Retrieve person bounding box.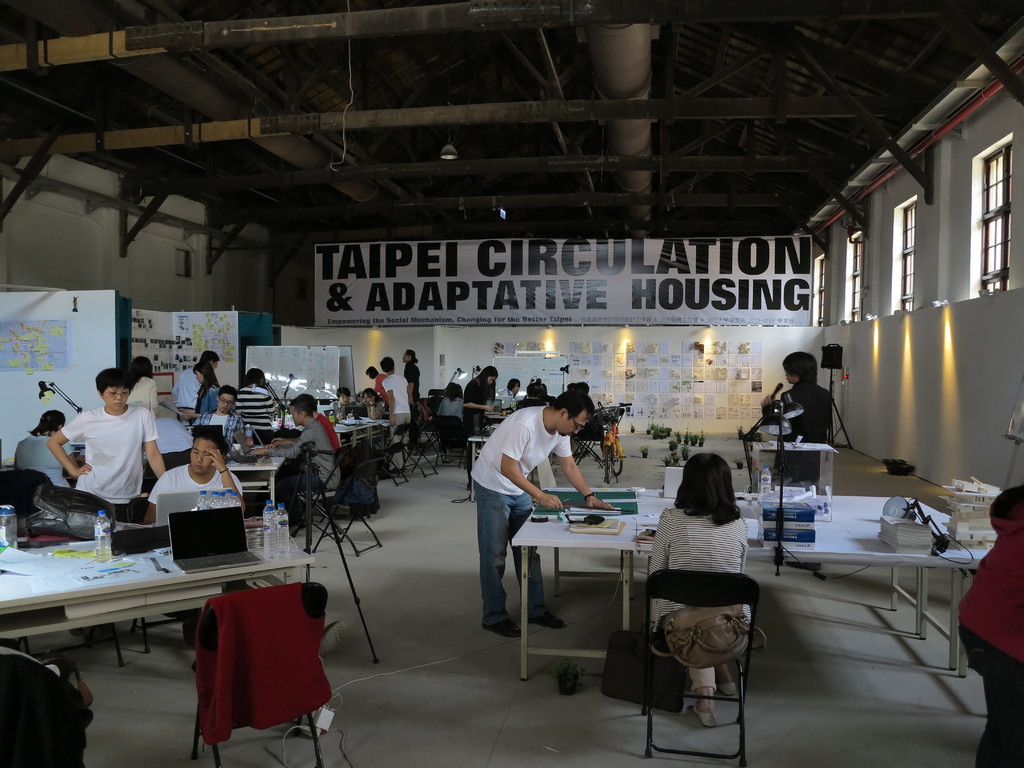
Bounding box: (left=126, top=356, right=168, bottom=417).
